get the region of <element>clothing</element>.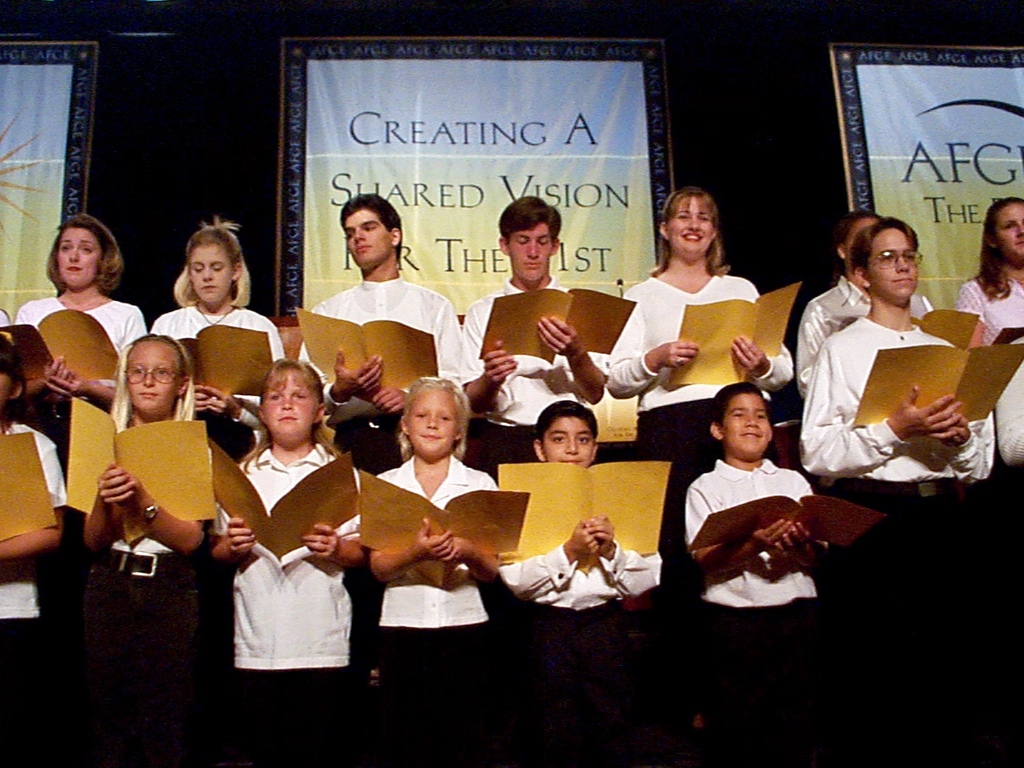
detection(991, 319, 1023, 459).
